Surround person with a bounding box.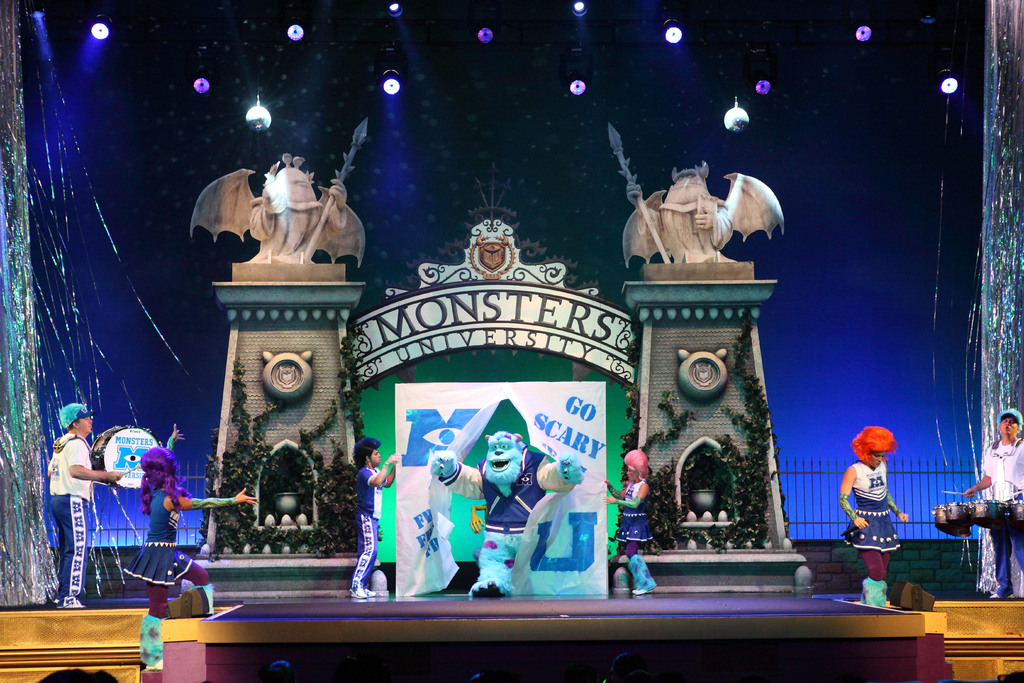
(349,436,394,606).
